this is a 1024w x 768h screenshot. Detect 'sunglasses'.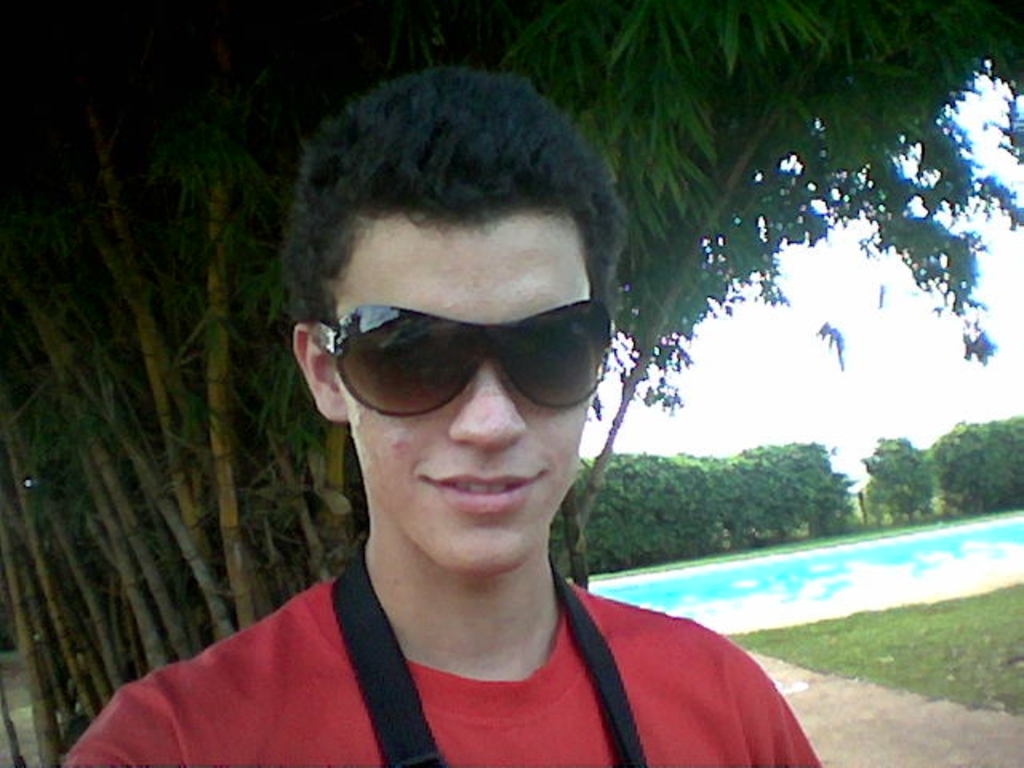
box(306, 302, 608, 419).
